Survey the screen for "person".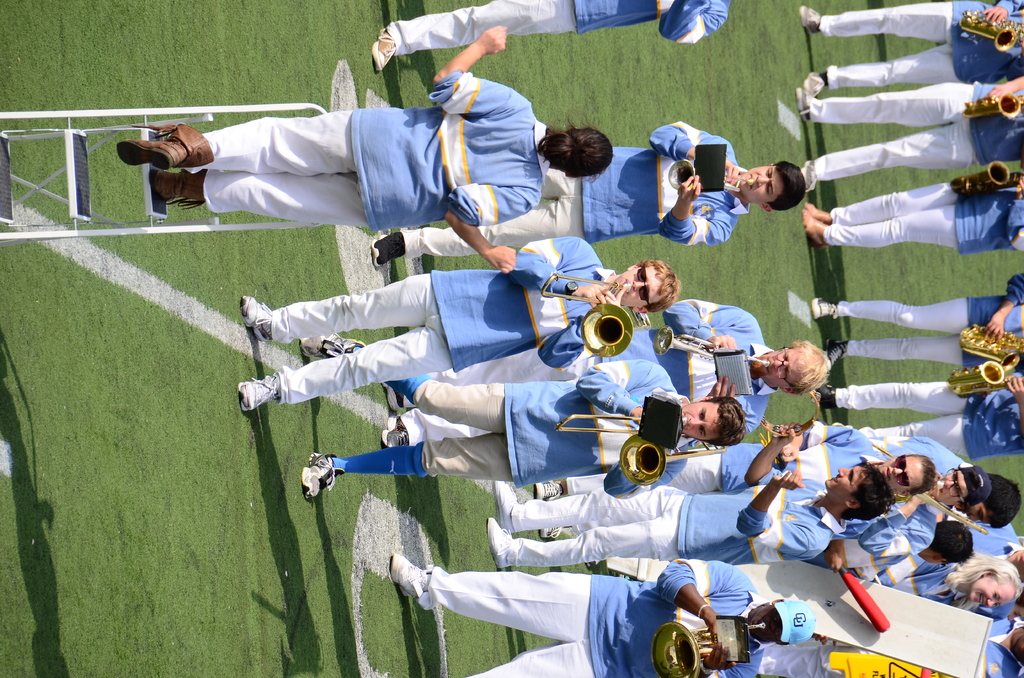
Survey found: bbox=(111, 16, 615, 273).
